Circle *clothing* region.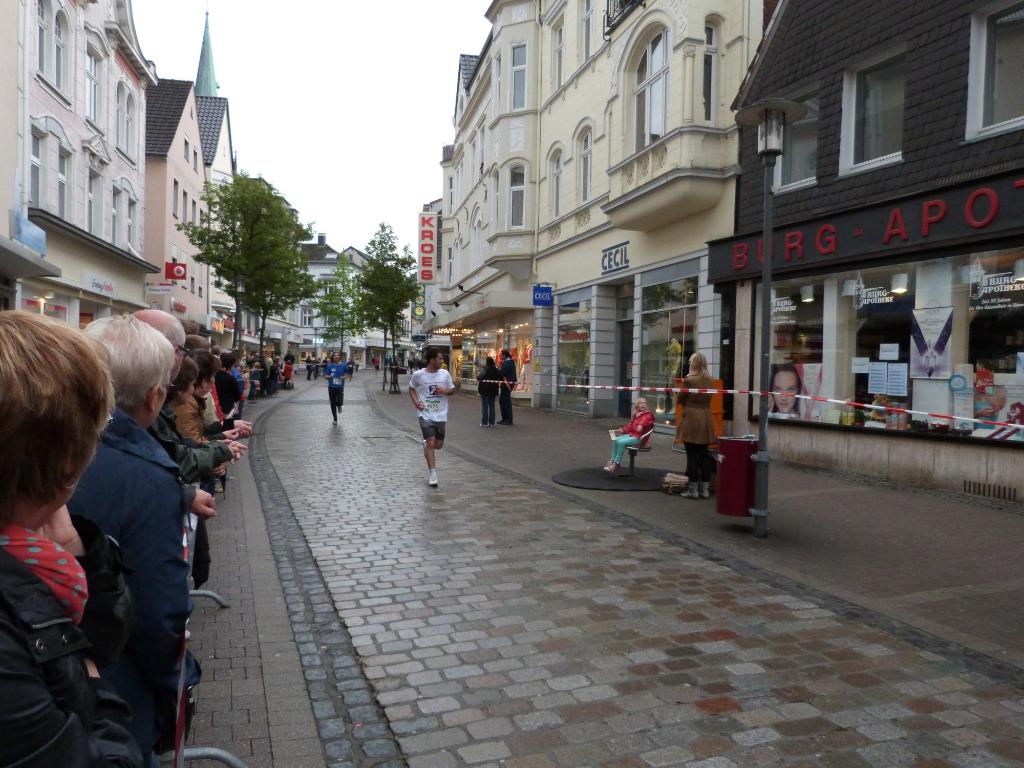
Region: <bbox>408, 362, 450, 440</bbox>.
